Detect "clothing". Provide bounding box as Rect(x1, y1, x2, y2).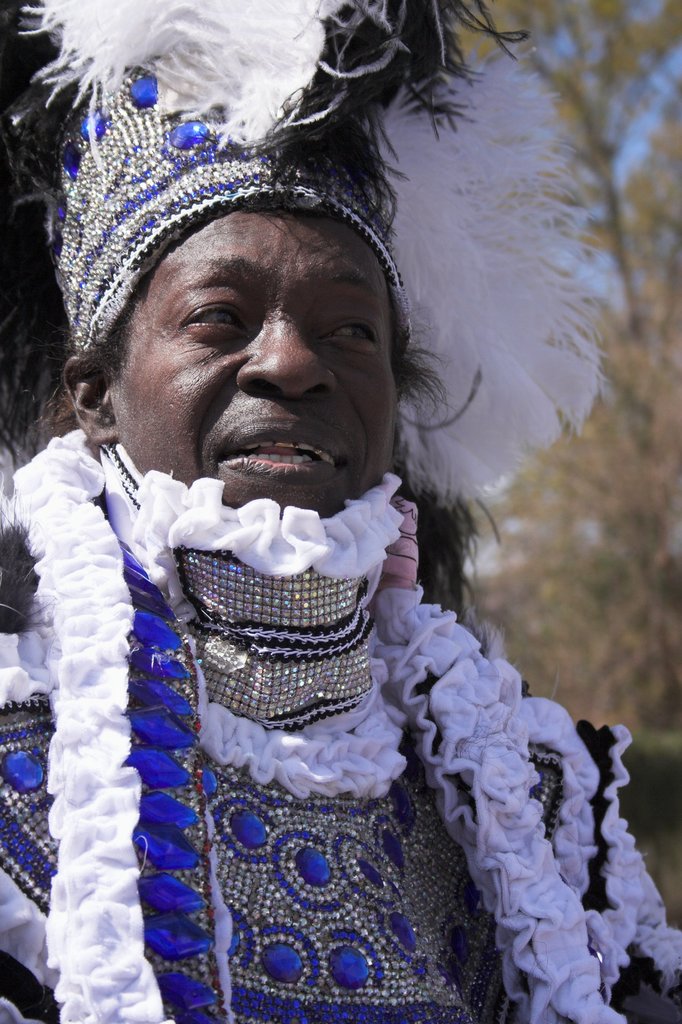
Rect(1, 423, 681, 1023).
